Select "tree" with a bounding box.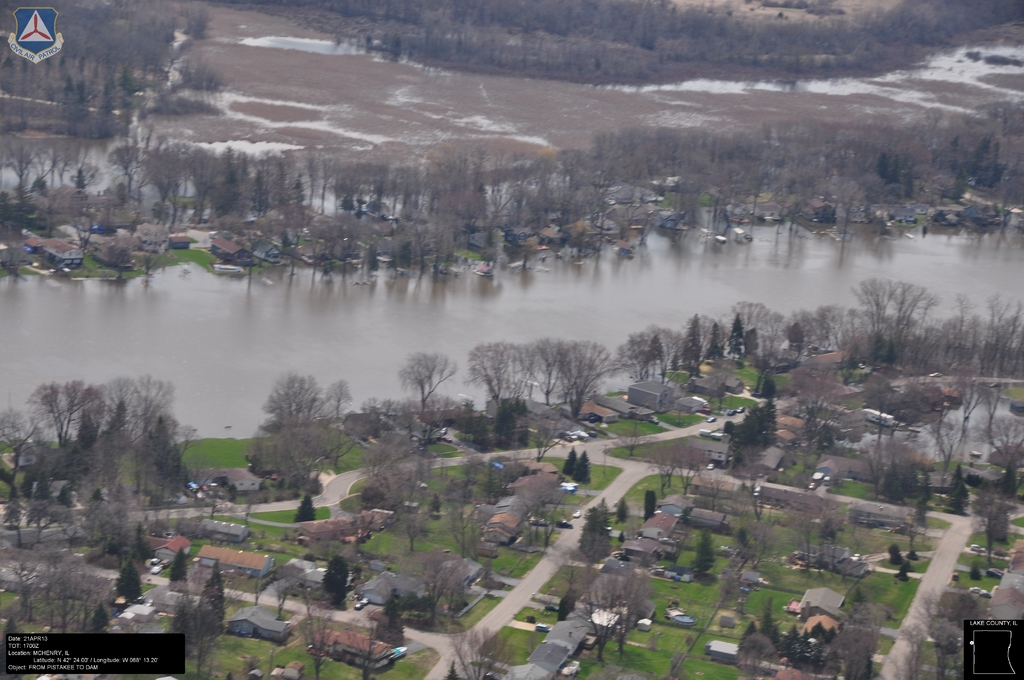
locate(564, 577, 648, 665).
